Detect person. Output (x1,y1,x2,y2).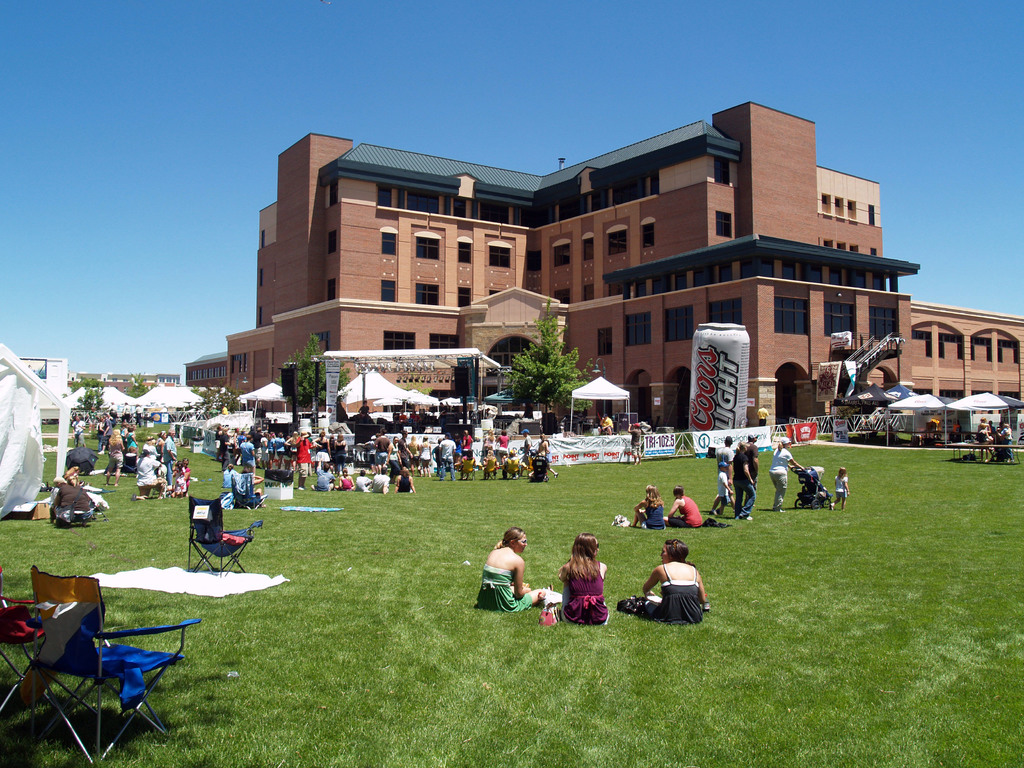
(628,483,663,532).
